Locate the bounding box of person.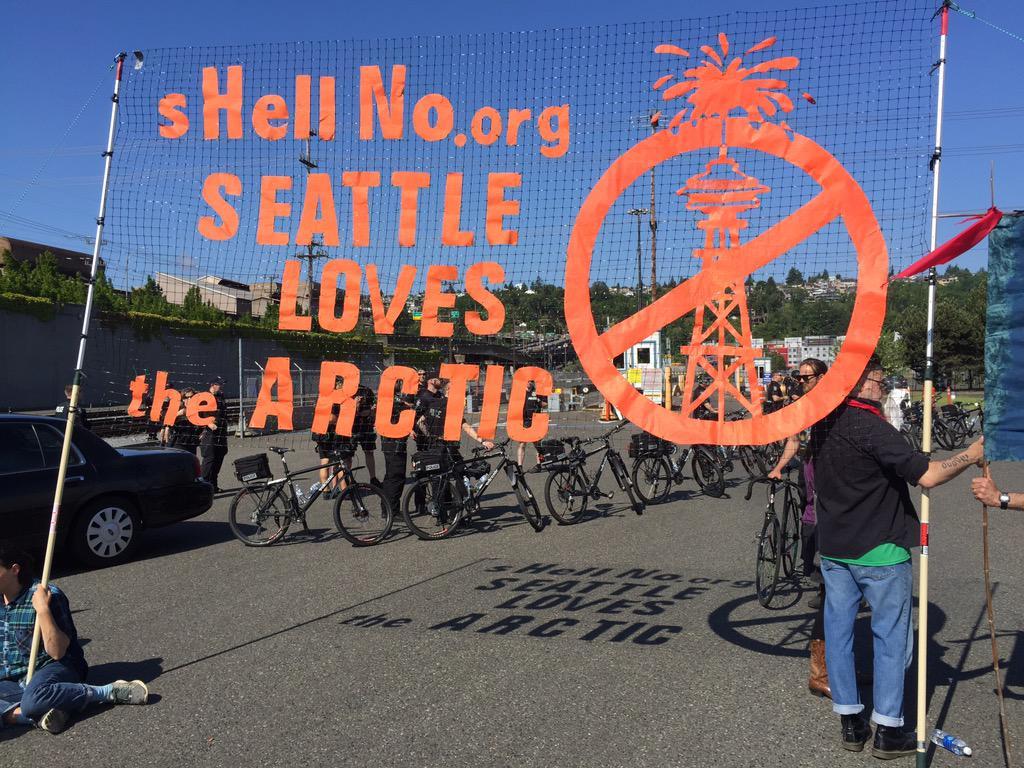
Bounding box: [416, 368, 497, 515].
